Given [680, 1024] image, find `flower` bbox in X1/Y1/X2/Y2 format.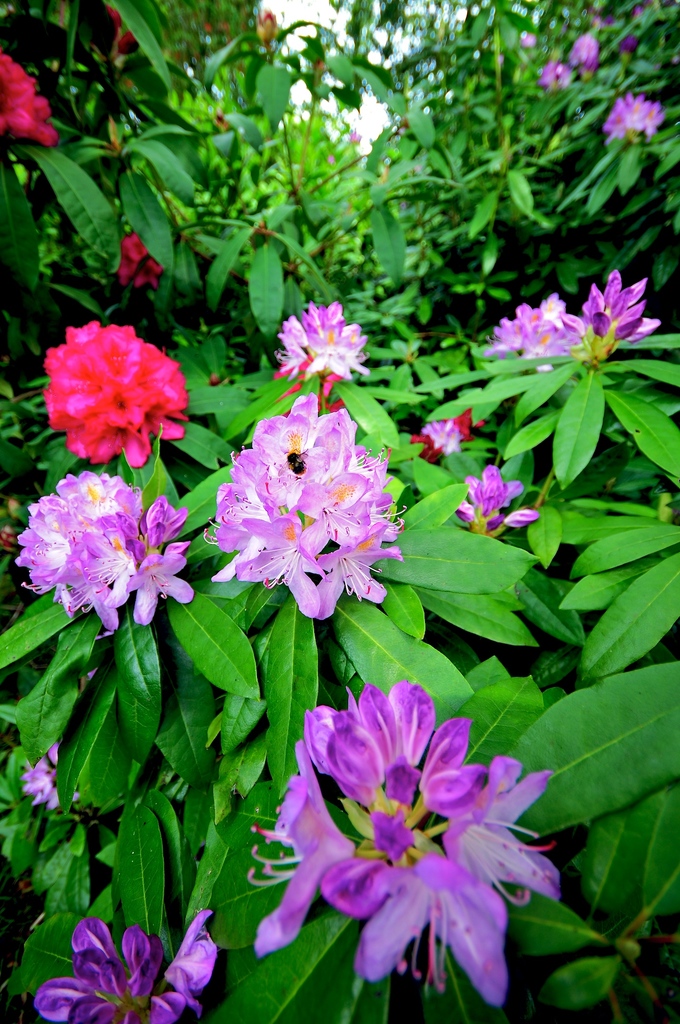
18/472/198/633.
